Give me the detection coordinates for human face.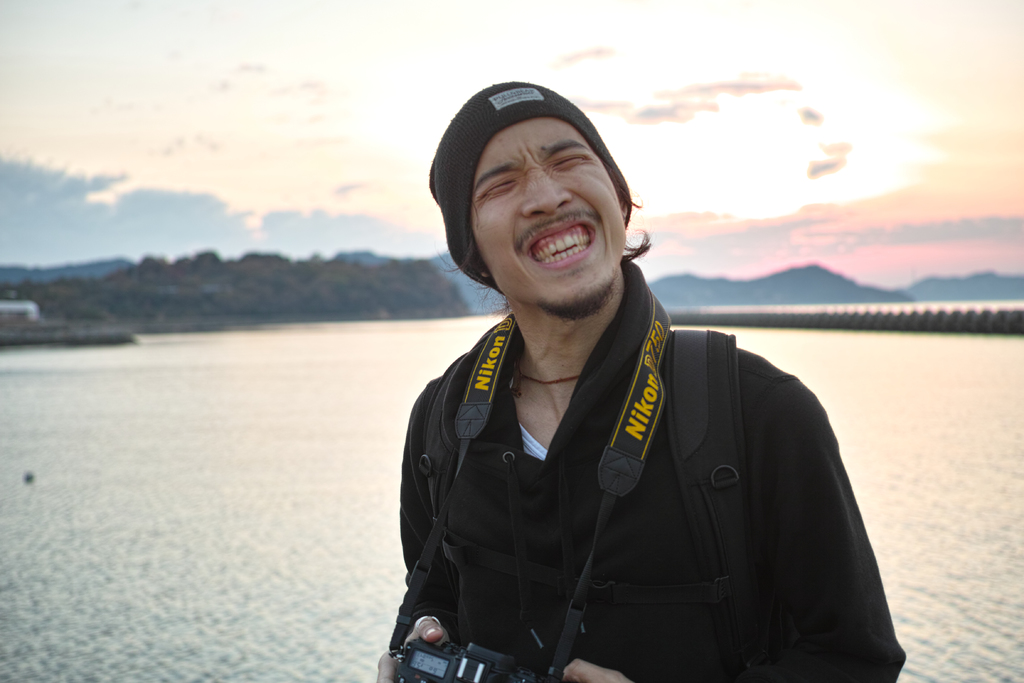
crop(470, 120, 636, 309).
